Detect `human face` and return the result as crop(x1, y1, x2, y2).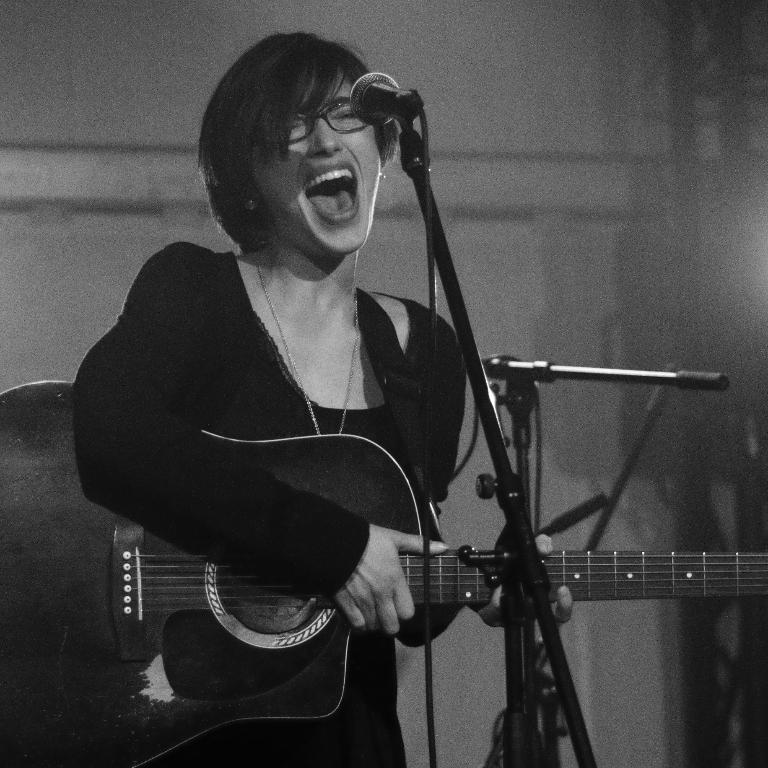
crop(253, 74, 381, 256).
